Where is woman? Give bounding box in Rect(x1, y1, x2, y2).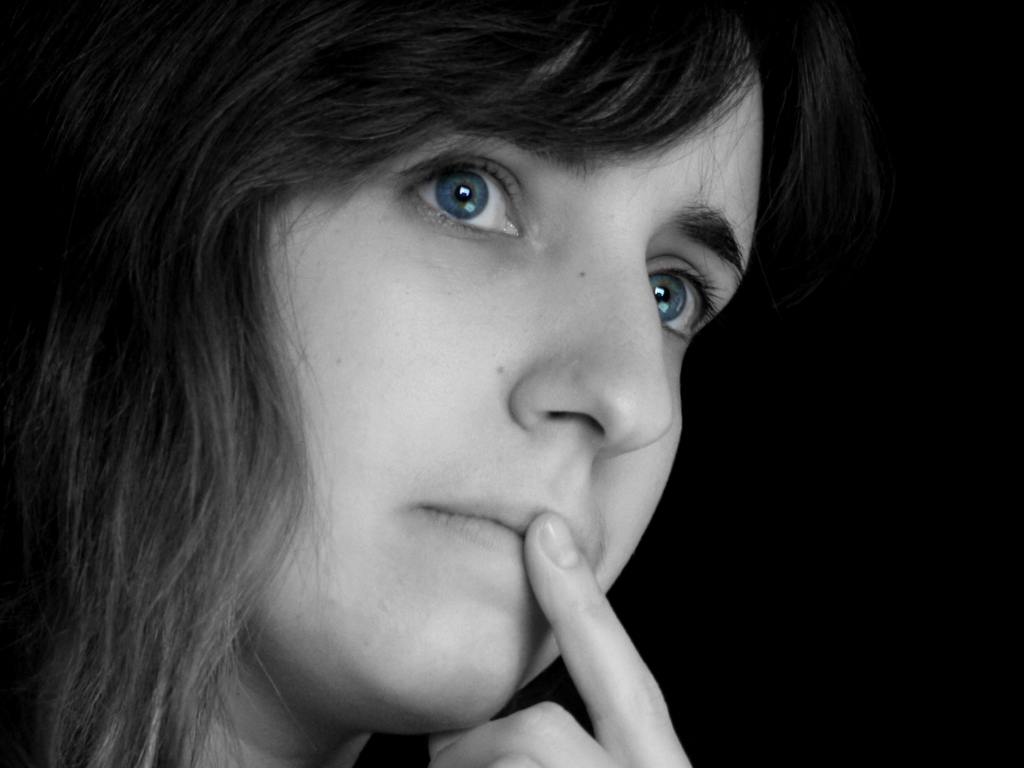
Rect(7, 0, 837, 767).
